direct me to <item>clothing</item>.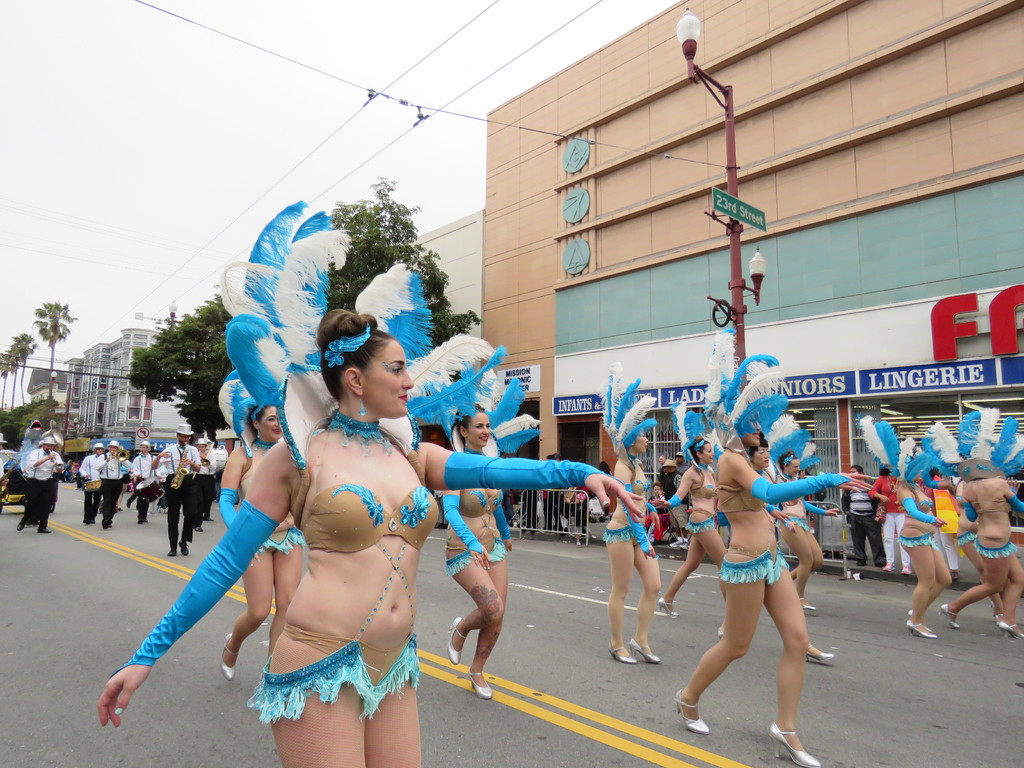
Direction: [x1=898, y1=531, x2=932, y2=547].
